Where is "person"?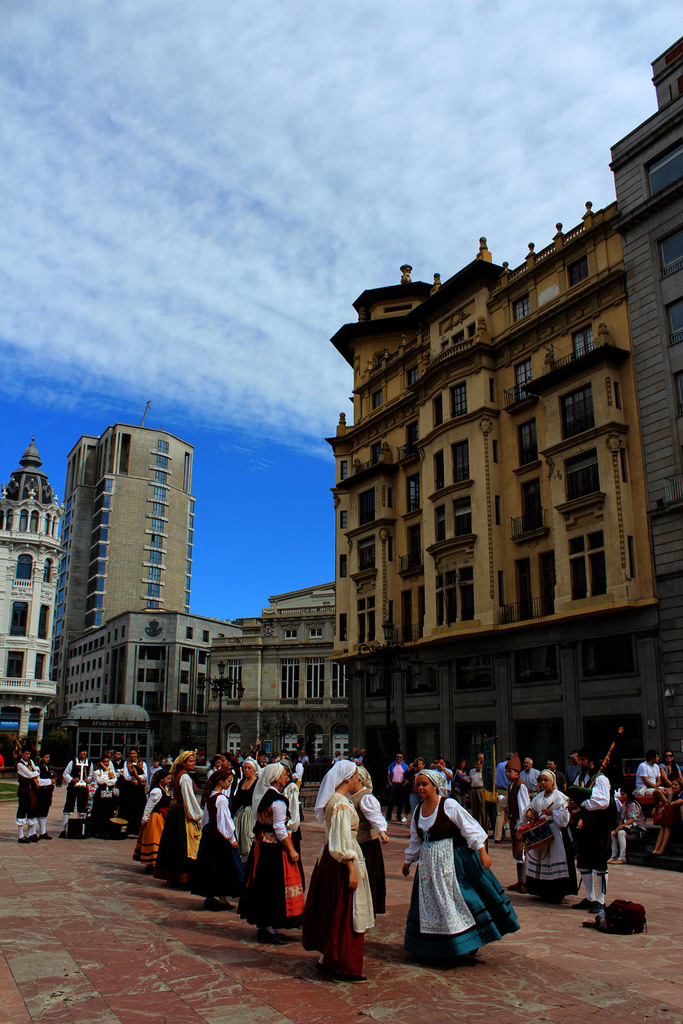
Rect(302, 760, 377, 984).
